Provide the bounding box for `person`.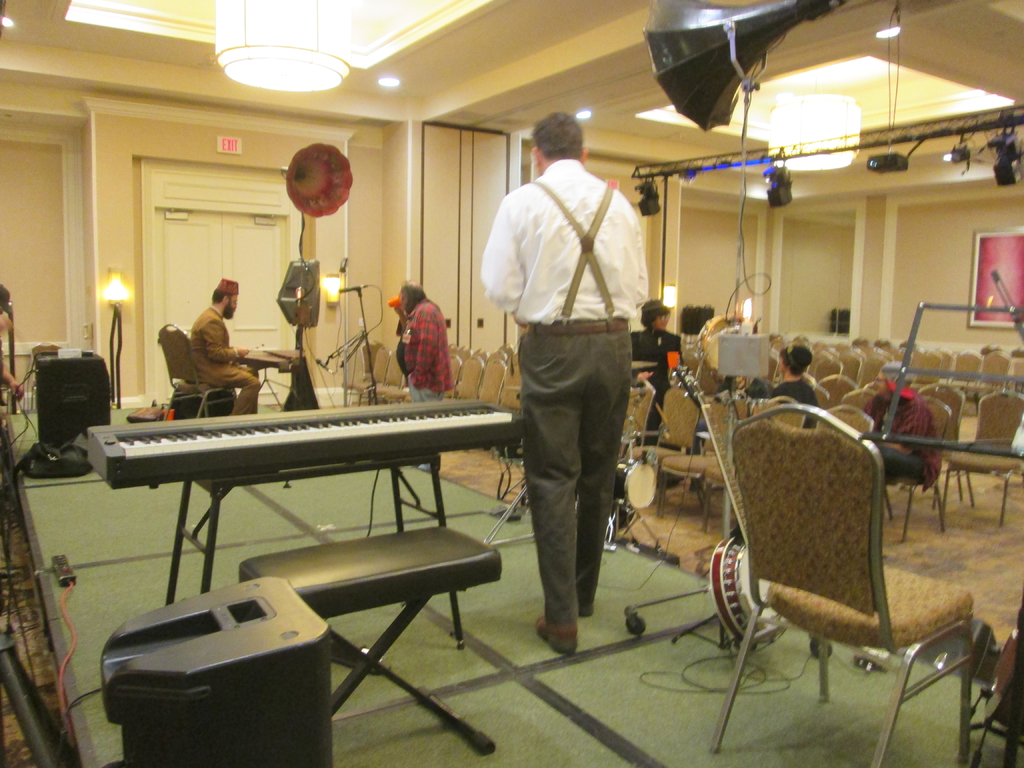
771:341:821:427.
